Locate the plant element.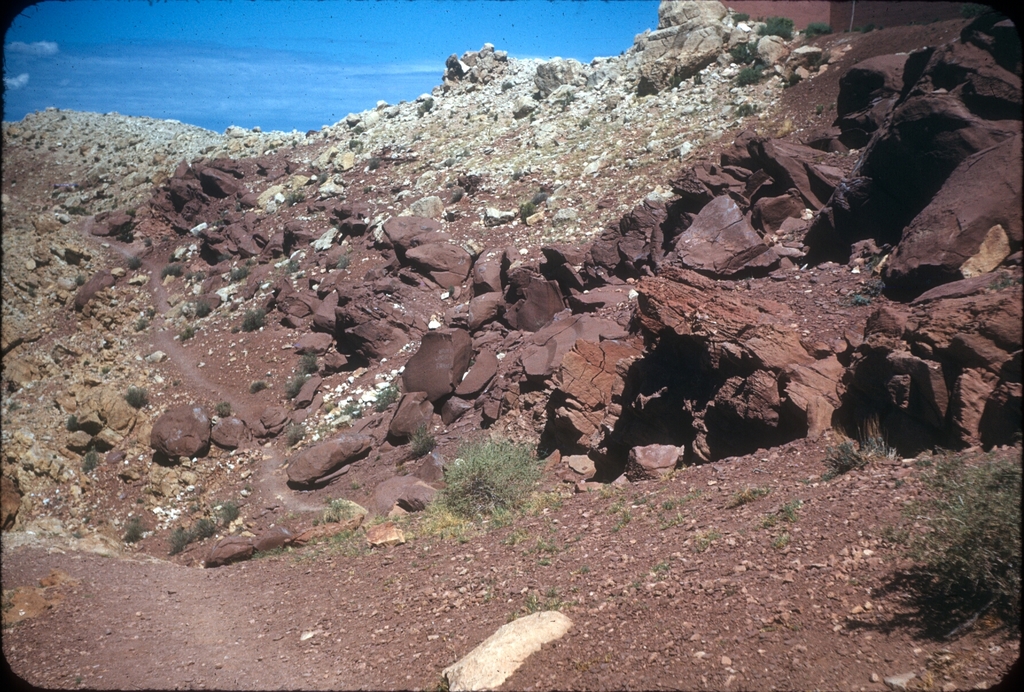
Element bbox: <box>215,251,235,264</box>.
